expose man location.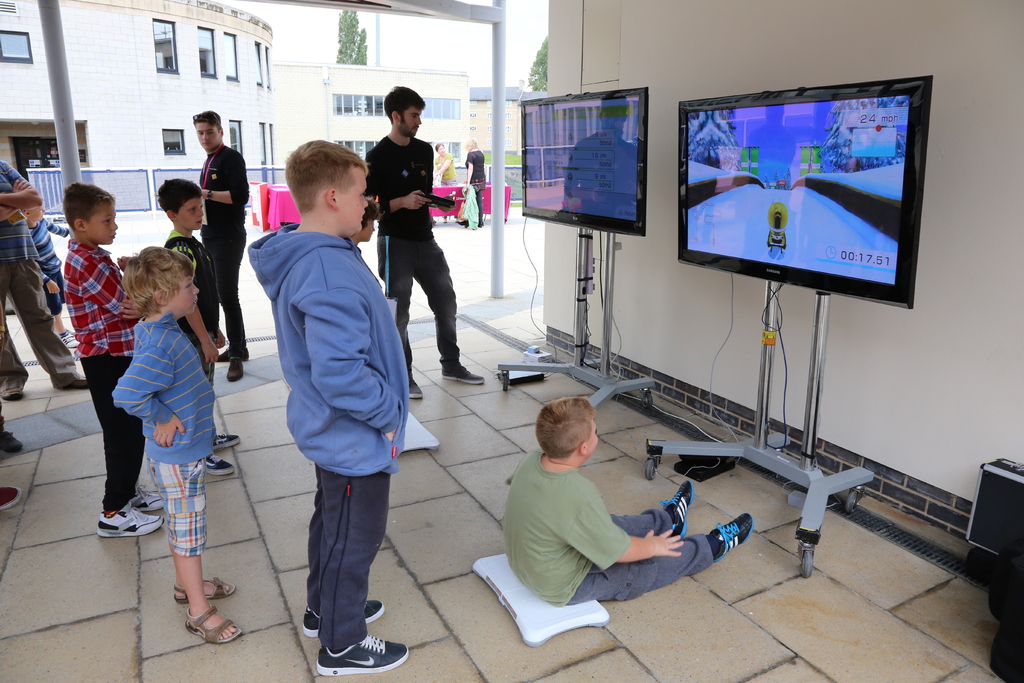
Exposed at rect(0, 163, 90, 403).
